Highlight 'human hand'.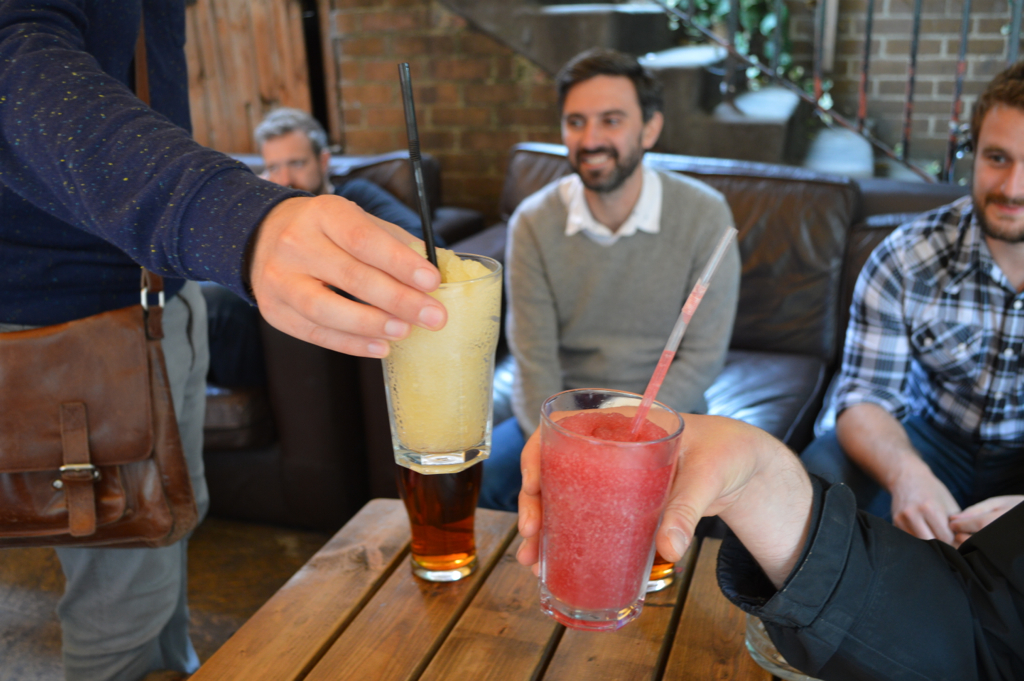
Highlighted region: [left=264, top=168, right=480, bottom=355].
